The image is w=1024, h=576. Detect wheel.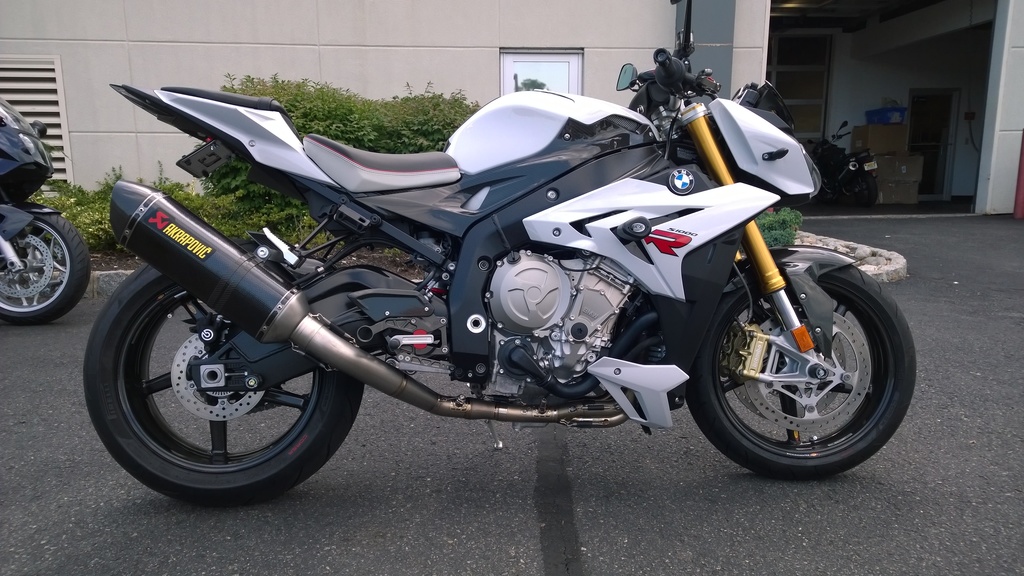
Detection: detection(88, 266, 359, 494).
